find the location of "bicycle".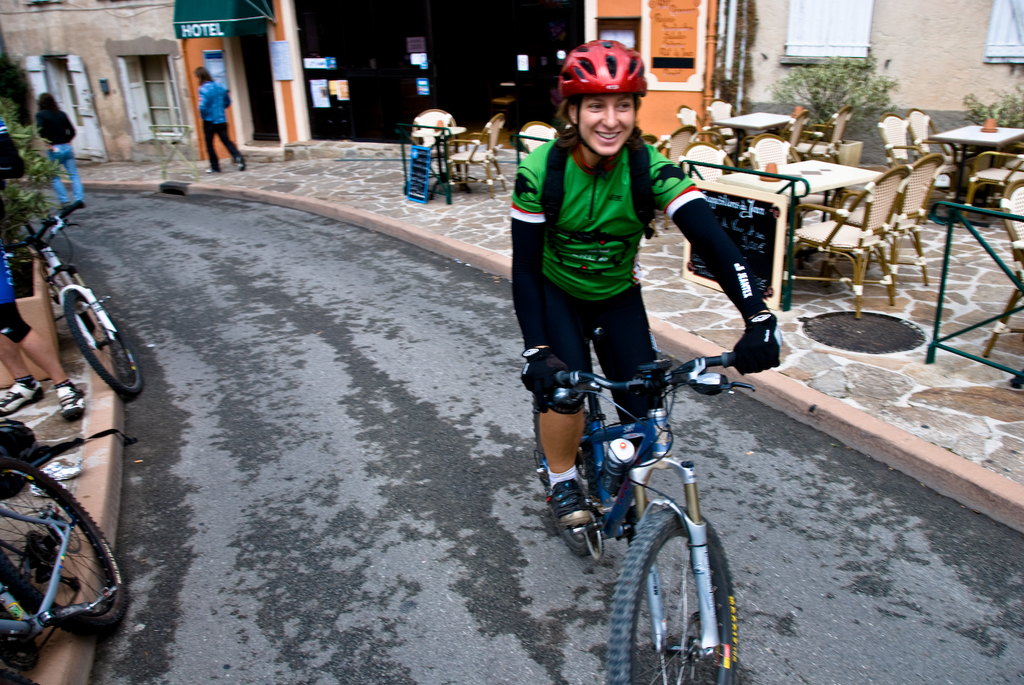
Location: detection(515, 338, 793, 684).
